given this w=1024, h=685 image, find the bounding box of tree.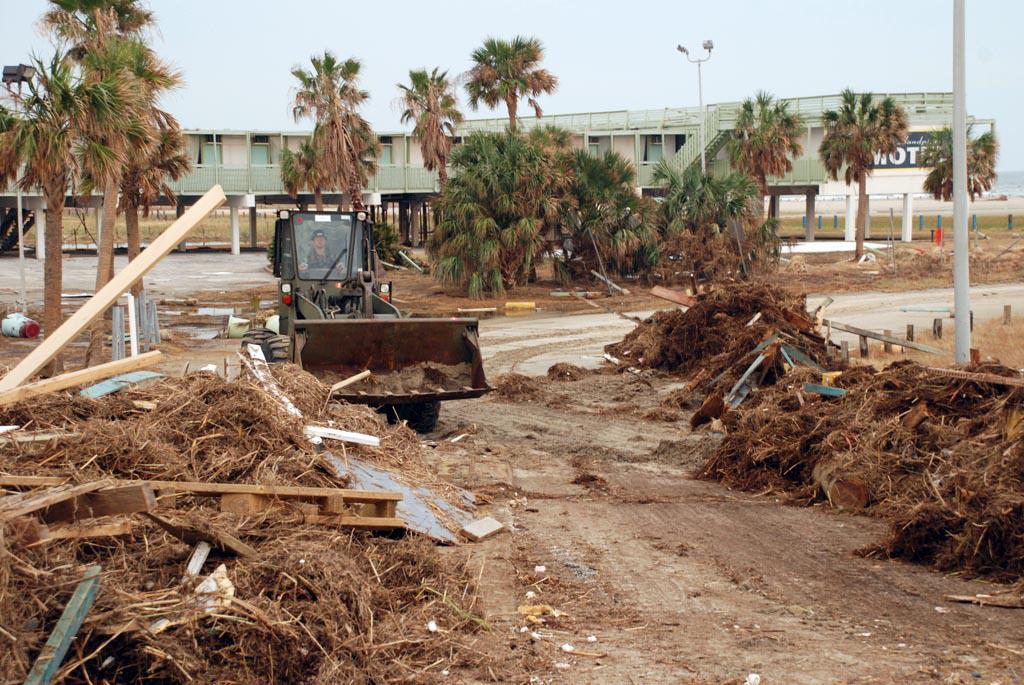
(16, 2, 186, 301).
